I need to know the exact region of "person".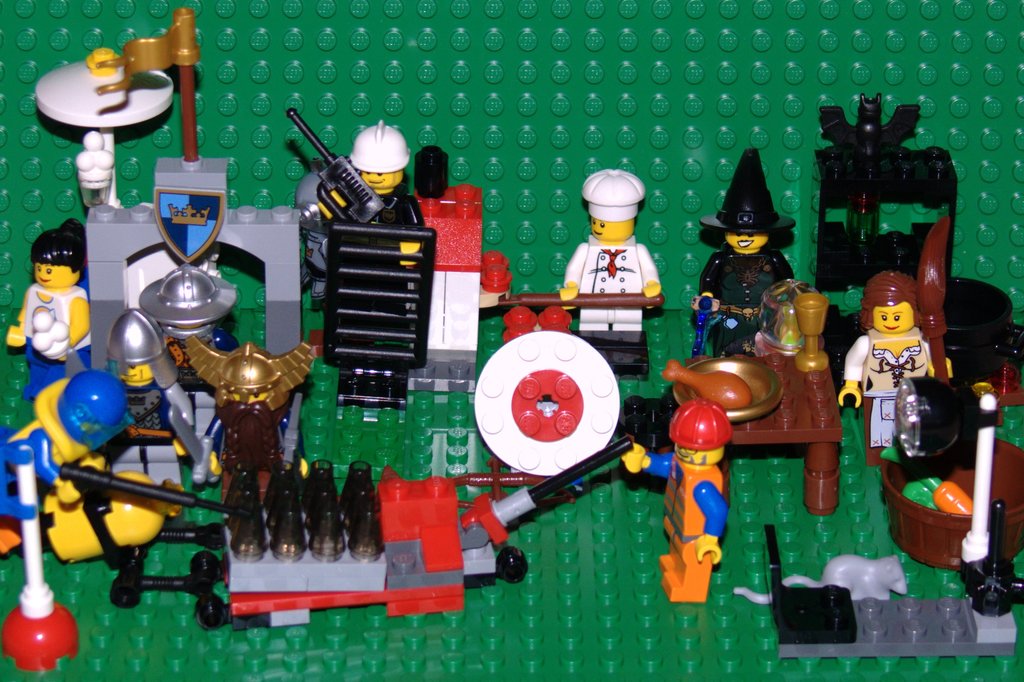
Region: select_region(6, 218, 87, 402).
